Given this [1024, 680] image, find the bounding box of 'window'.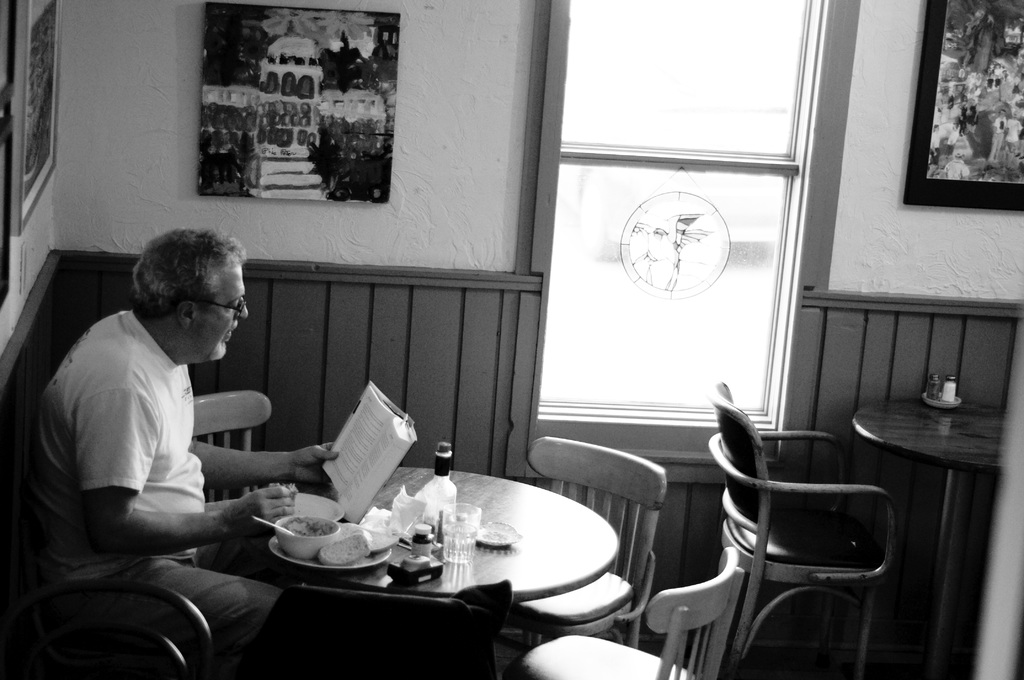
pyautogui.locateOnScreen(528, 0, 848, 471).
